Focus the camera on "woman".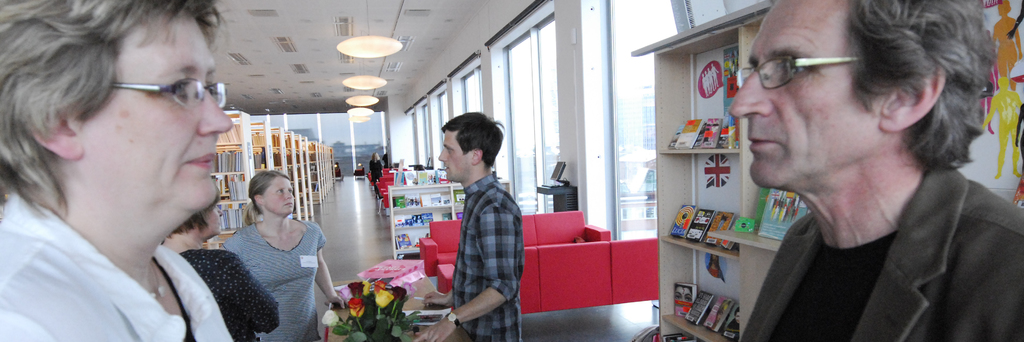
Focus region: [left=0, top=0, right=235, bottom=341].
